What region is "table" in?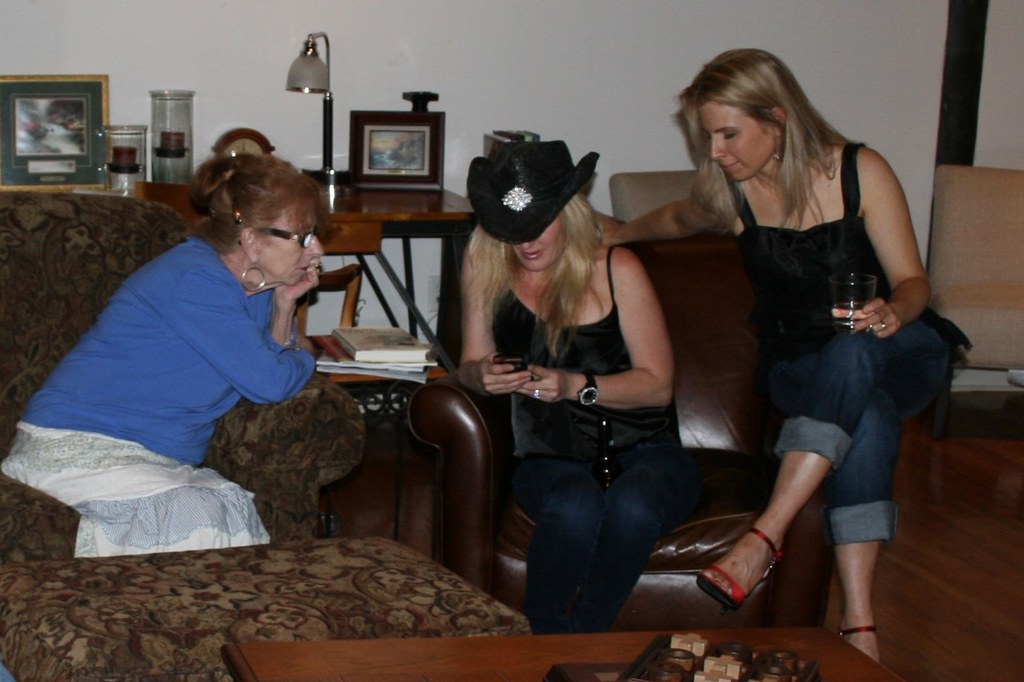
222 629 903 681.
